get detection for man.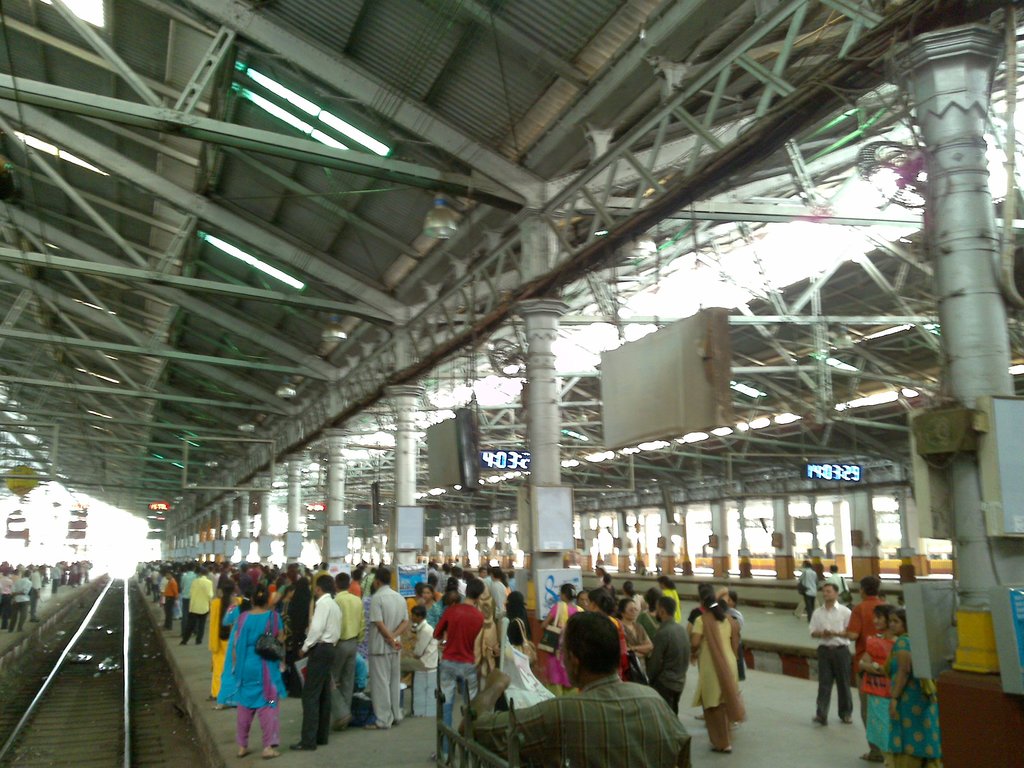
Detection: 476,620,662,765.
